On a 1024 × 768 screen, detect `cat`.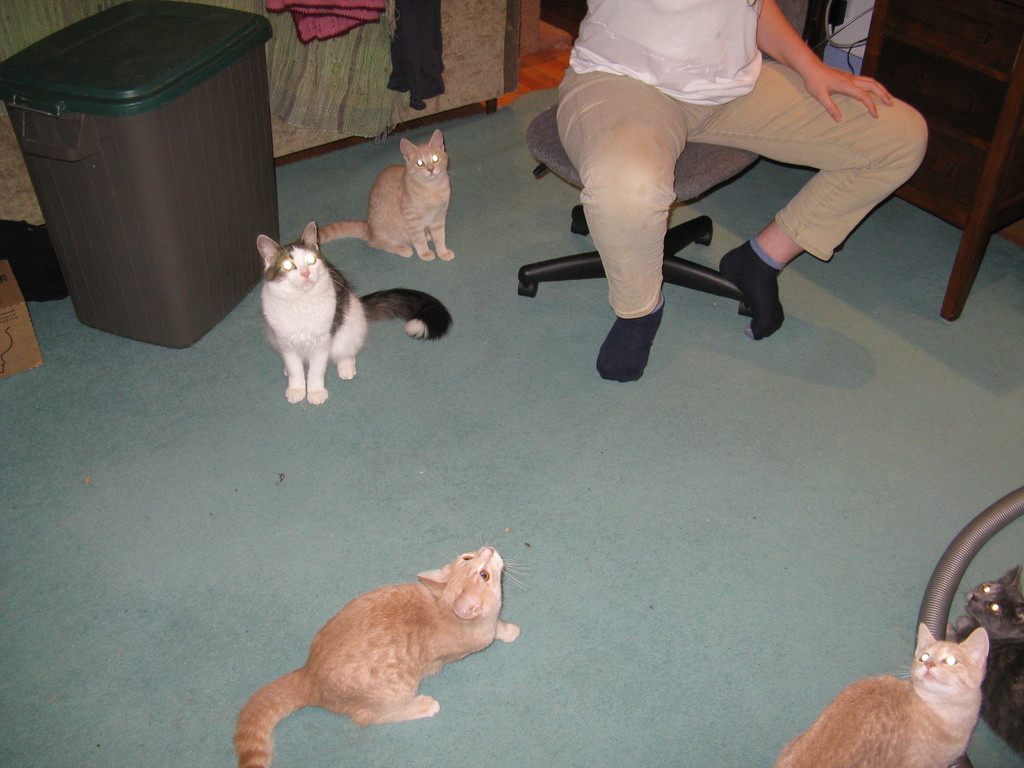
<box>947,564,1023,756</box>.
